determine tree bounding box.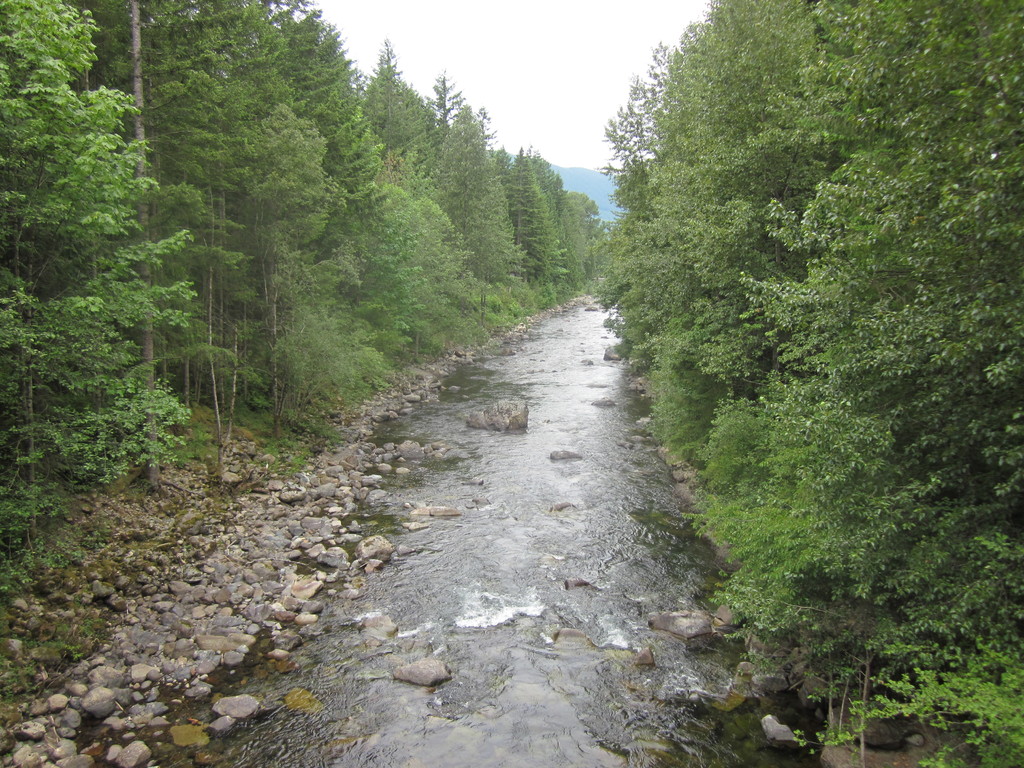
Determined: region(529, 156, 563, 266).
